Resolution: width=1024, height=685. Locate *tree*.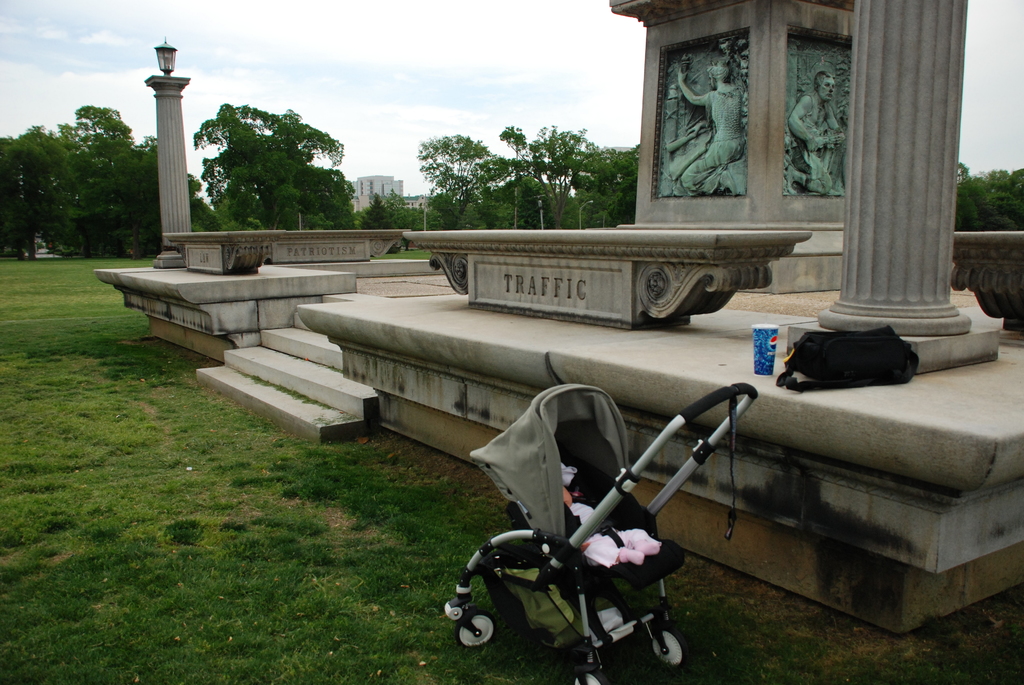
(x1=387, y1=181, x2=435, y2=236).
